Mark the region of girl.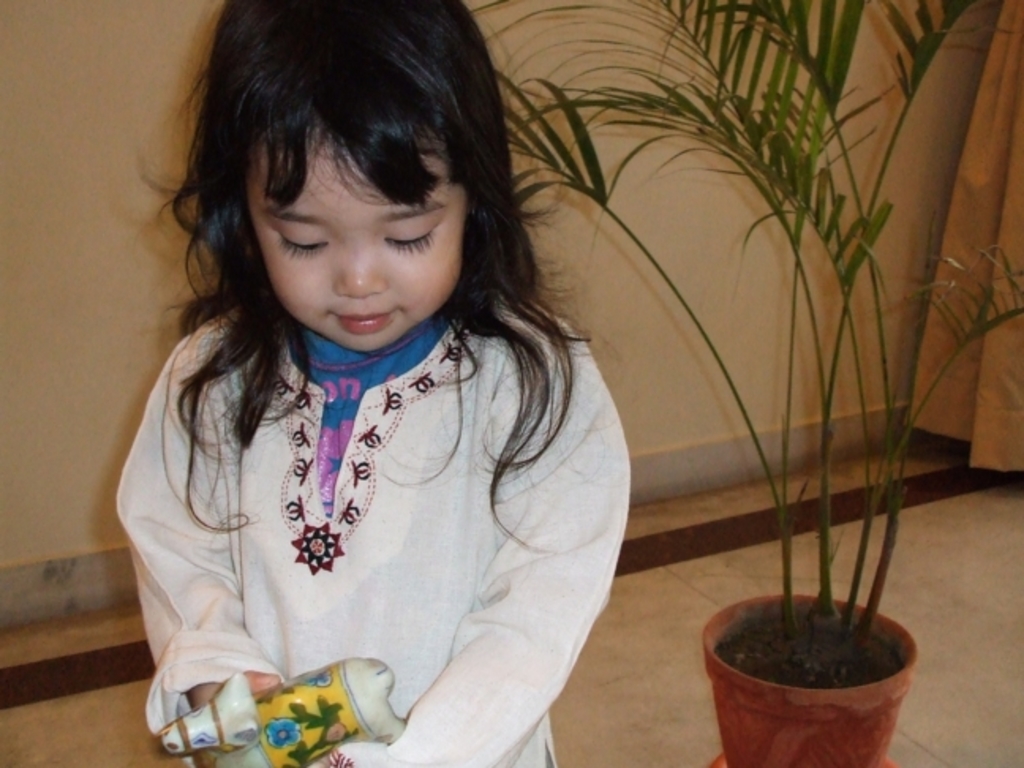
Region: 114:0:632:766.
